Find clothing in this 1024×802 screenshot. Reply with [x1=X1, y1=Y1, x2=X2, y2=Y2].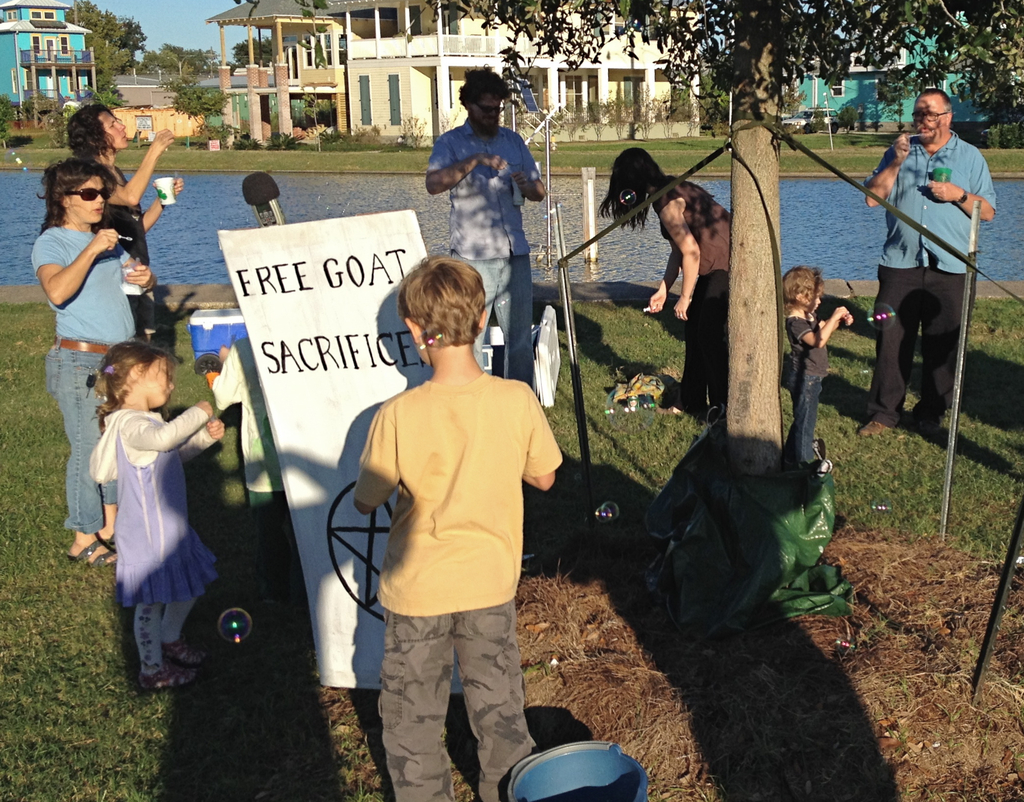
[x1=653, y1=172, x2=744, y2=411].
